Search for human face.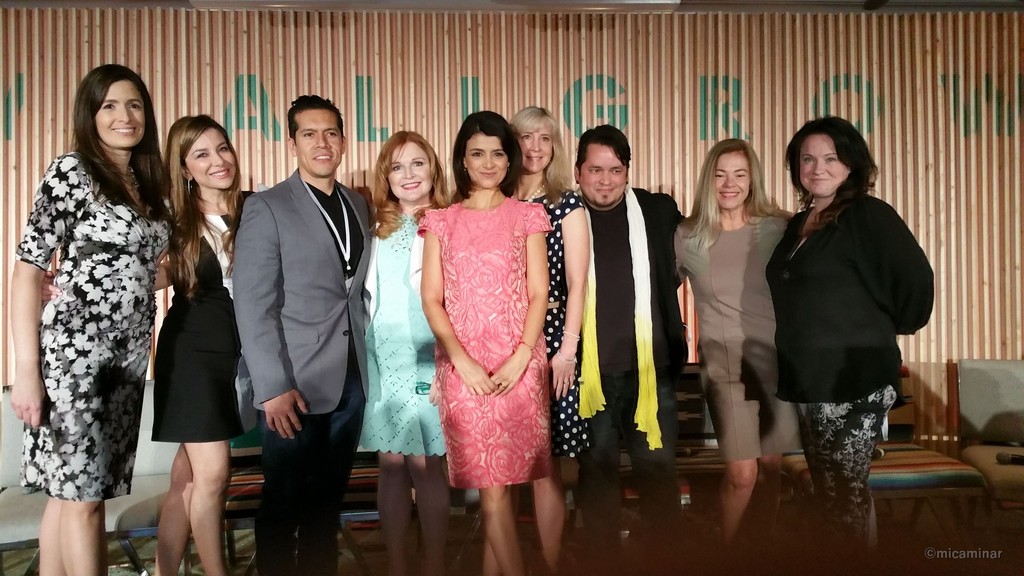
Found at BBox(714, 151, 751, 211).
